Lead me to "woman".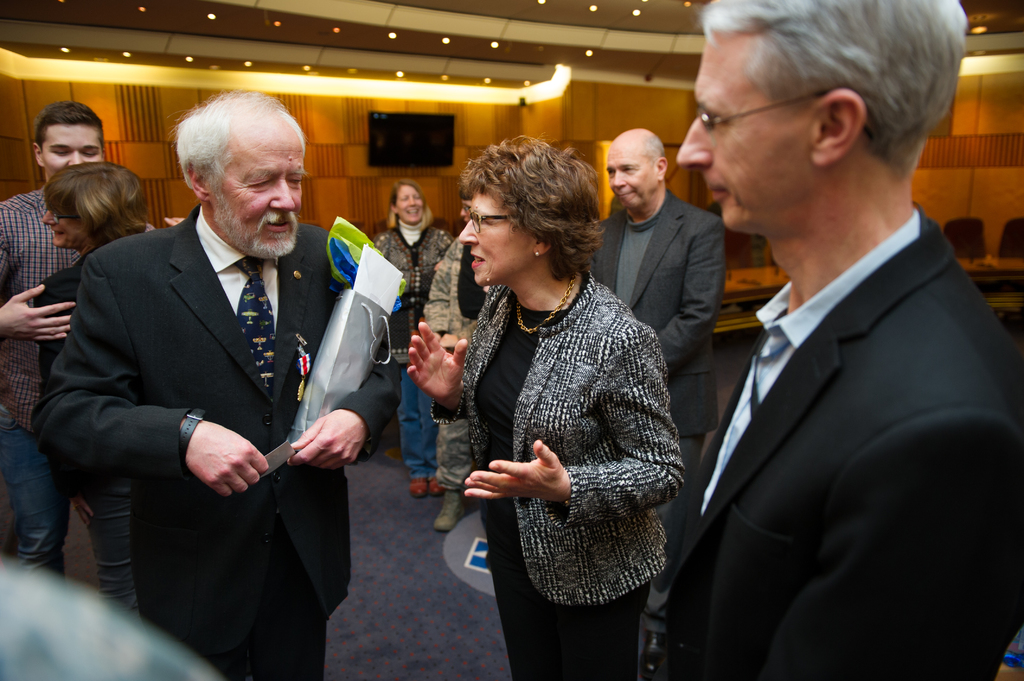
Lead to <bbox>372, 179, 460, 496</bbox>.
